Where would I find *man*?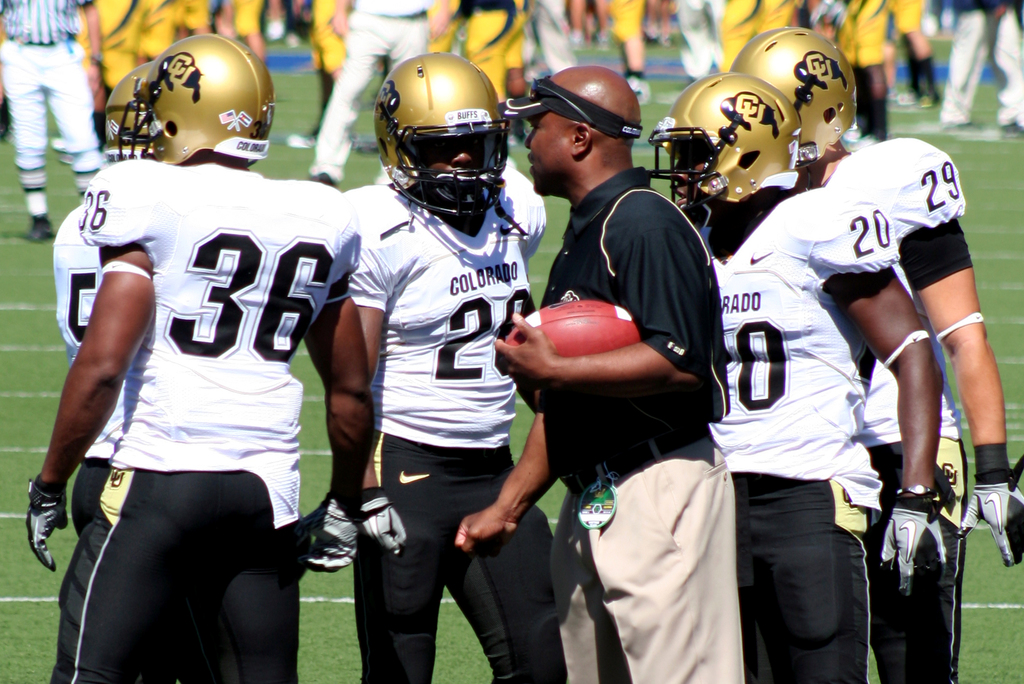
At box=[0, 0, 107, 241].
